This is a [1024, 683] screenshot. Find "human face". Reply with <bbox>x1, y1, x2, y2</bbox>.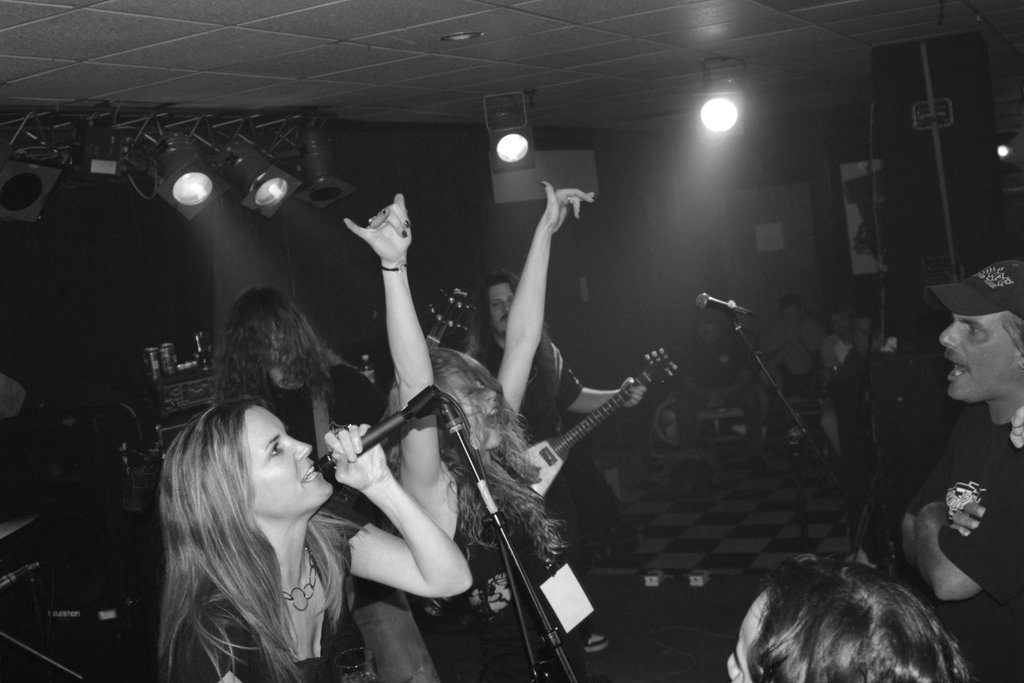
<bbox>936, 303, 1021, 410</bbox>.
